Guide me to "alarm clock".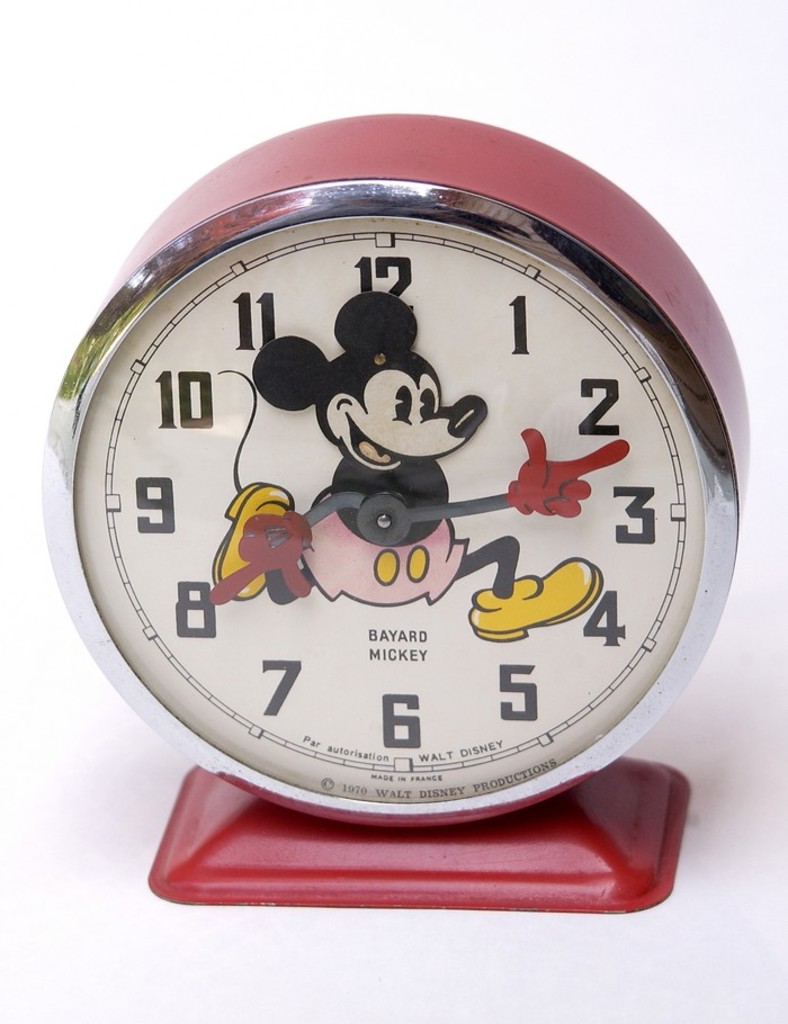
Guidance: x1=36, y1=105, x2=747, y2=907.
